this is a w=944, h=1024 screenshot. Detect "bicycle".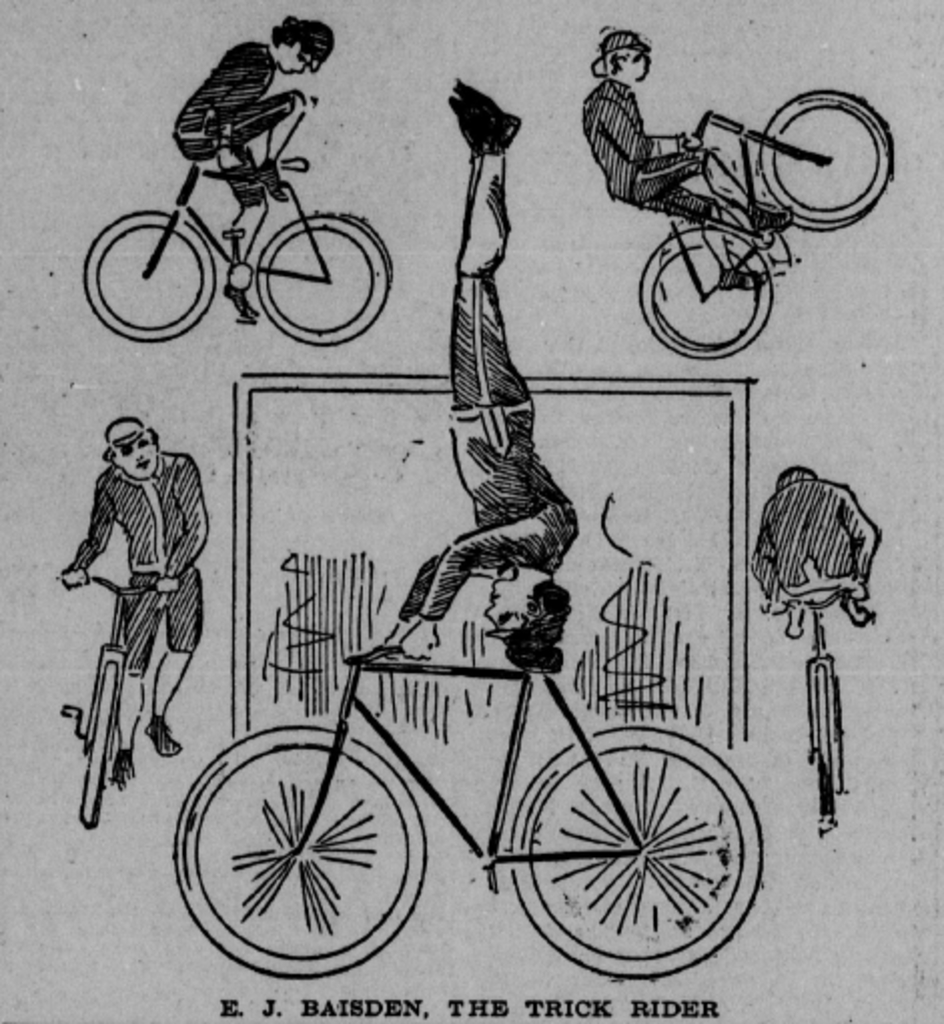
<bbox>114, 86, 367, 311</bbox>.
